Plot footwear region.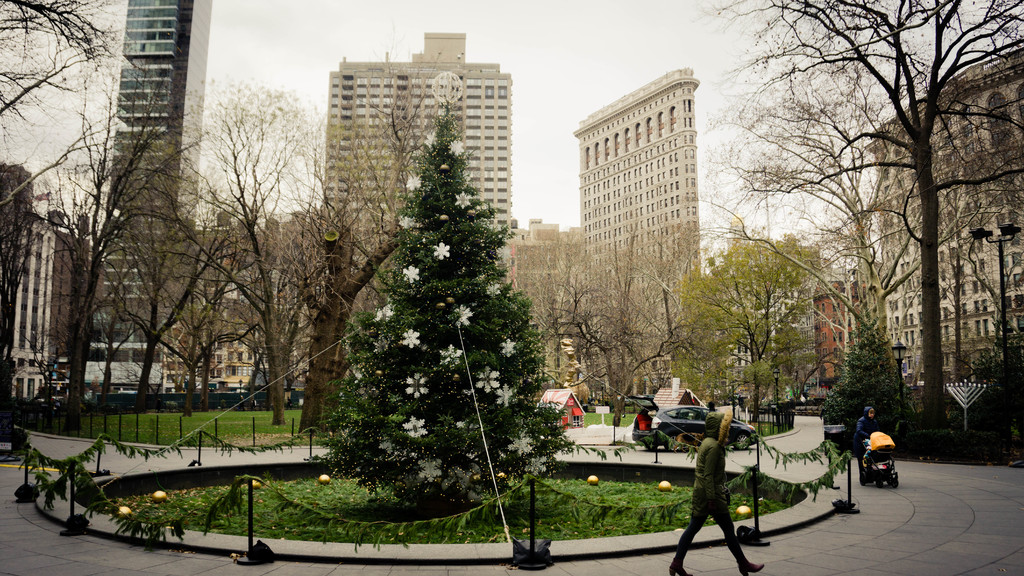
Plotted at region(737, 555, 763, 575).
